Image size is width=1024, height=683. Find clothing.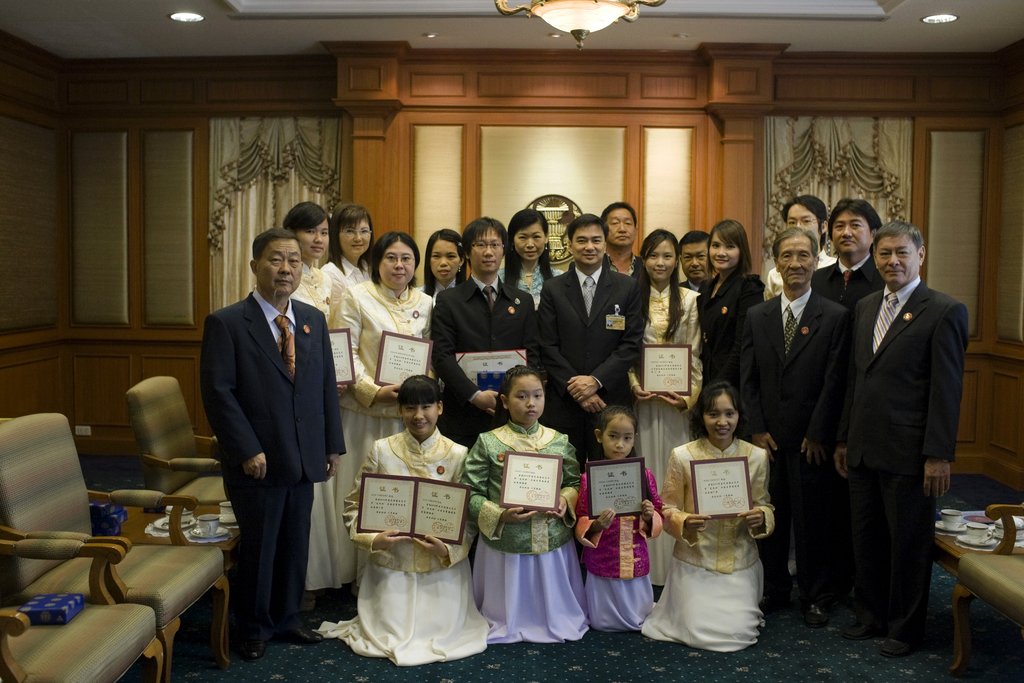
(x1=504, y1=261, x2=563, y2=301).
